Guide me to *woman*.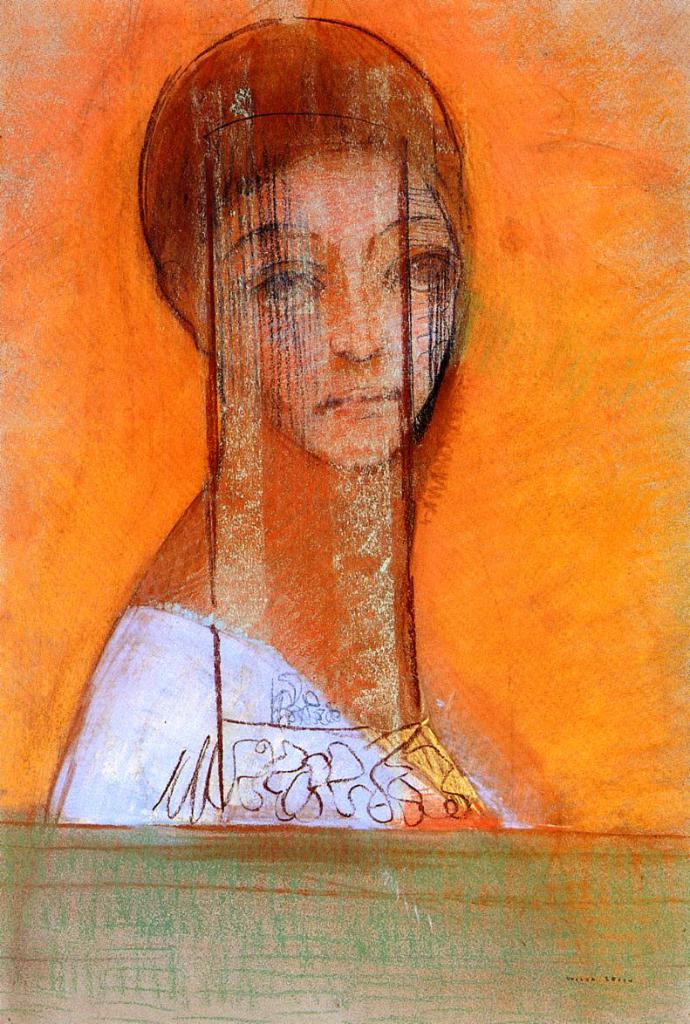
Guidance: left=35, top=16, right=598, bottom=833.
